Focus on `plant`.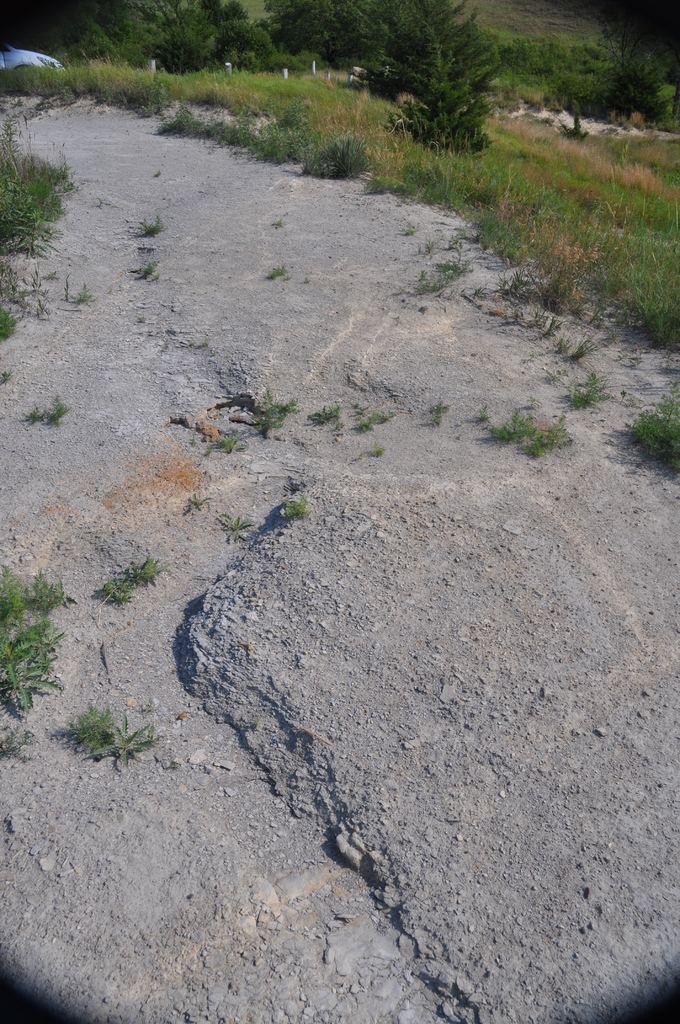
Focused at x1=136, y1=259, x2=163, y2=282.
